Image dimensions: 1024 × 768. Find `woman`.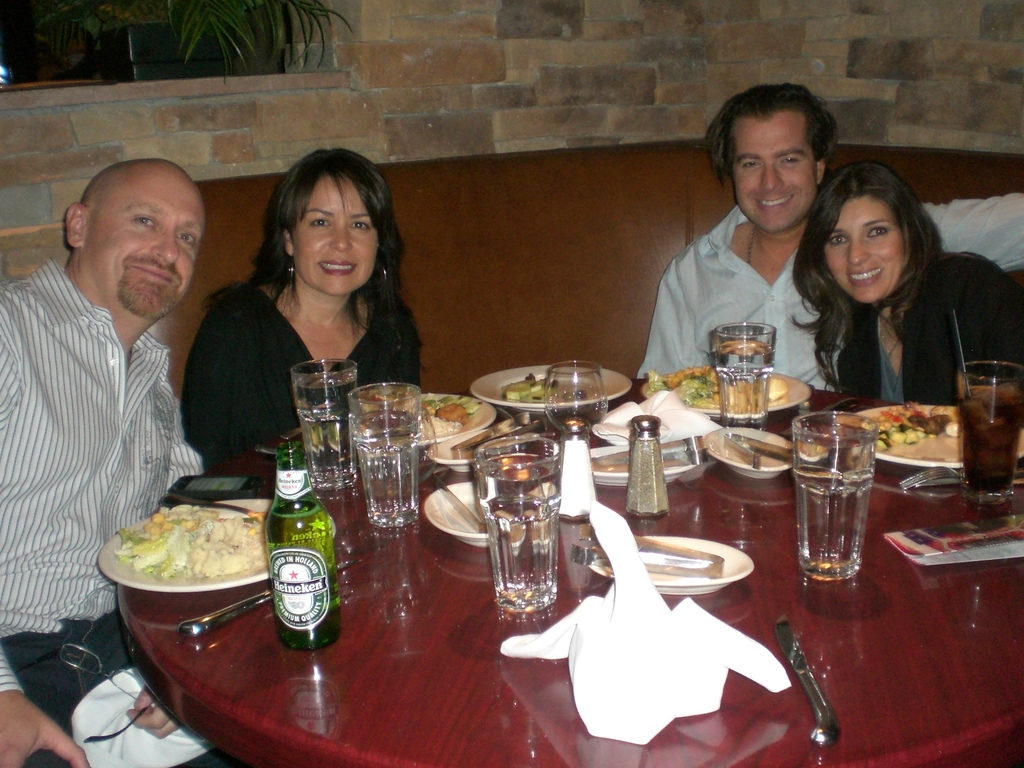
185 148 448 461.
